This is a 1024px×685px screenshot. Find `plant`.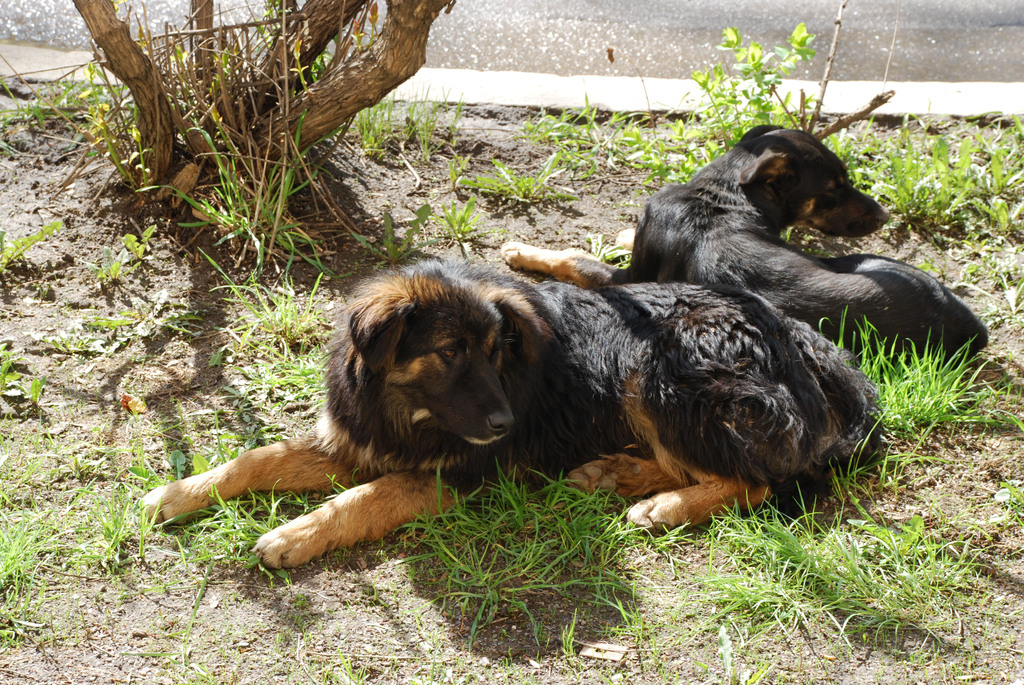
Bounding box: (204,397,282,438).
